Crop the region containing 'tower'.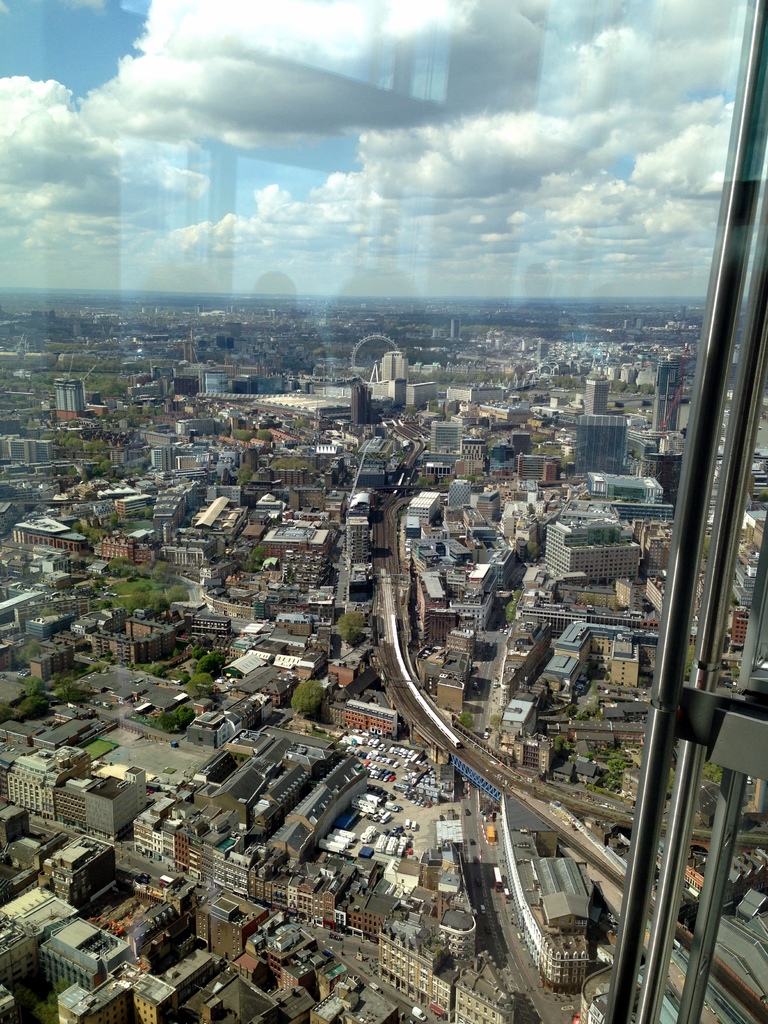
Crop region: detection(349, 381, 375, 422).
